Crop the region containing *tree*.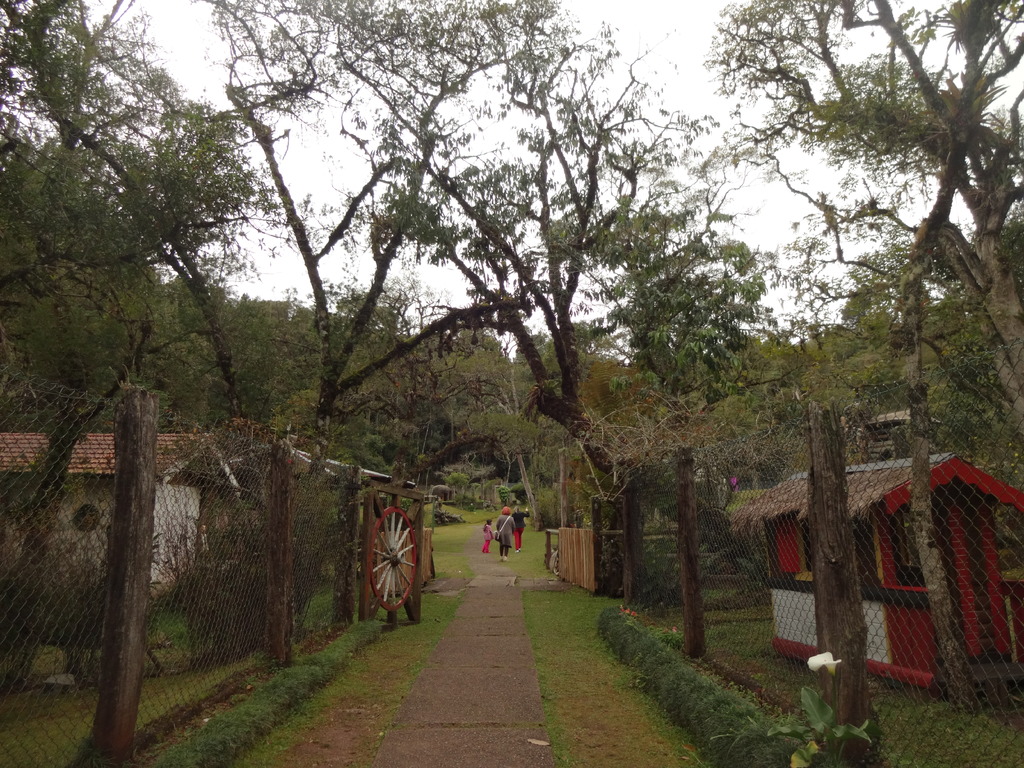
Crop region: <box>694,29,1021,516</box>.
